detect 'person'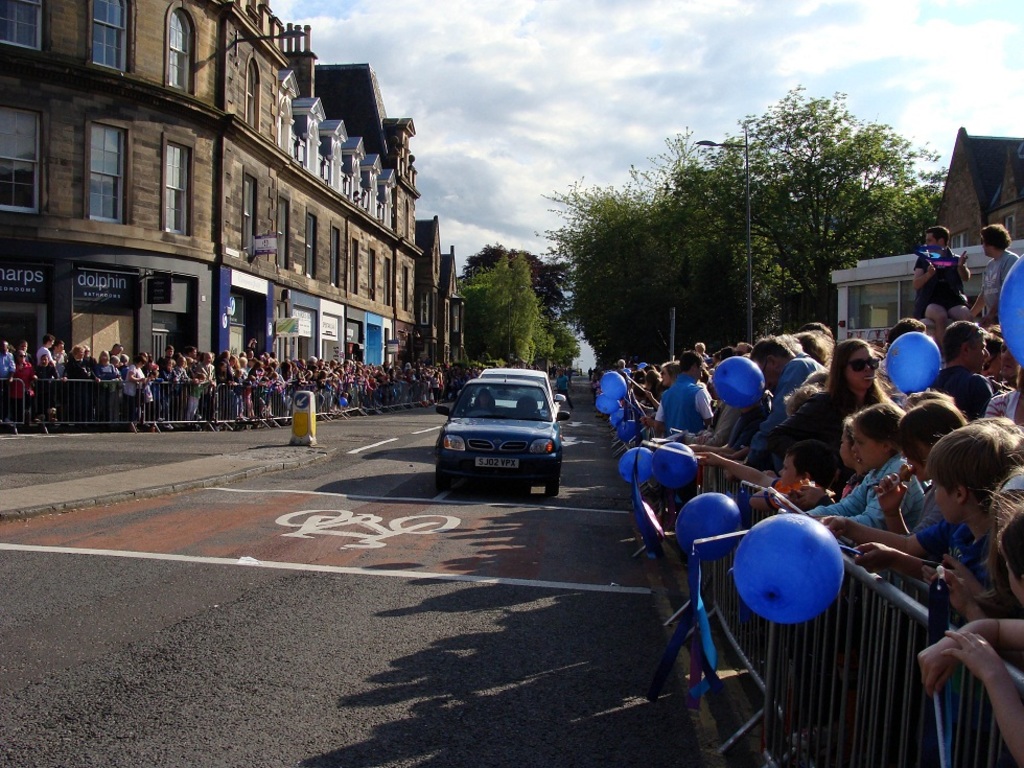
{"left": 800, "top": 398, "right": 926, "bottom": 528}
